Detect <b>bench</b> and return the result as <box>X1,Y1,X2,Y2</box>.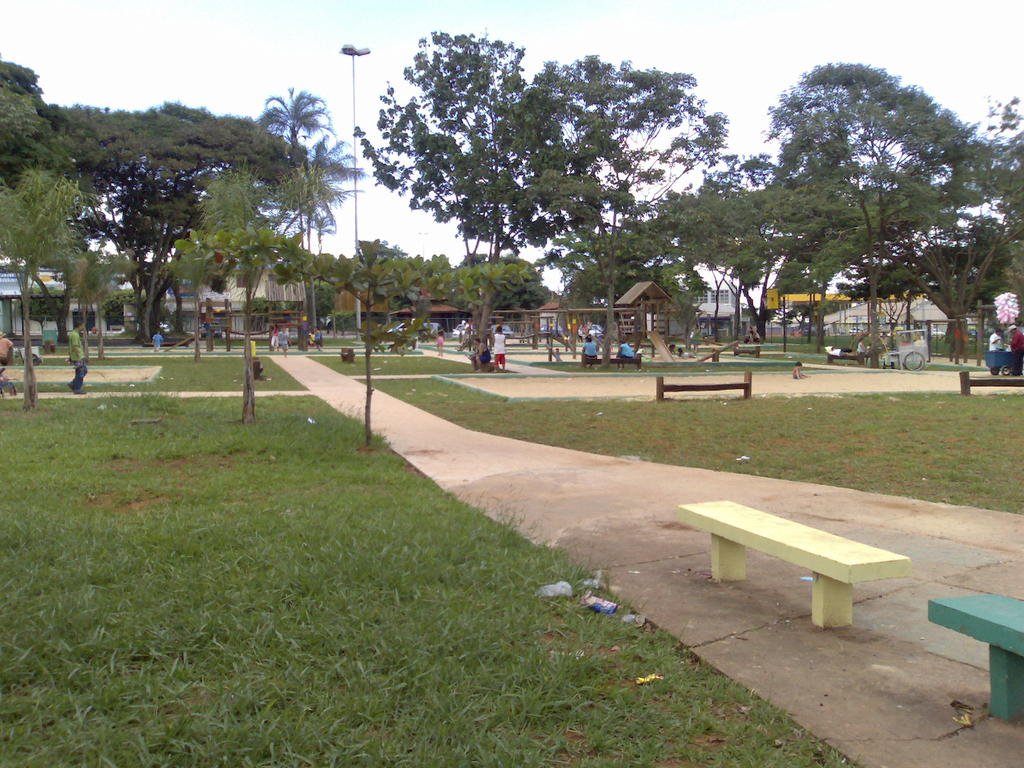
<box>250,357,266,379</box>.
